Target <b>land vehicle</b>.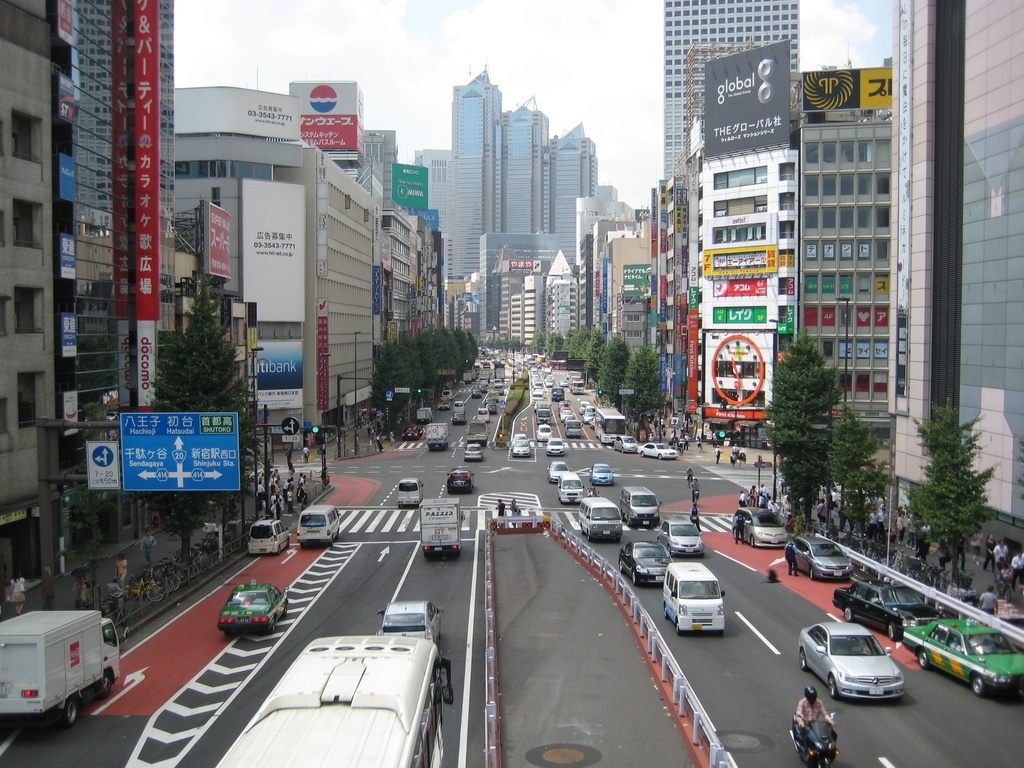
Target region: box(451, 468, 470, 494).
